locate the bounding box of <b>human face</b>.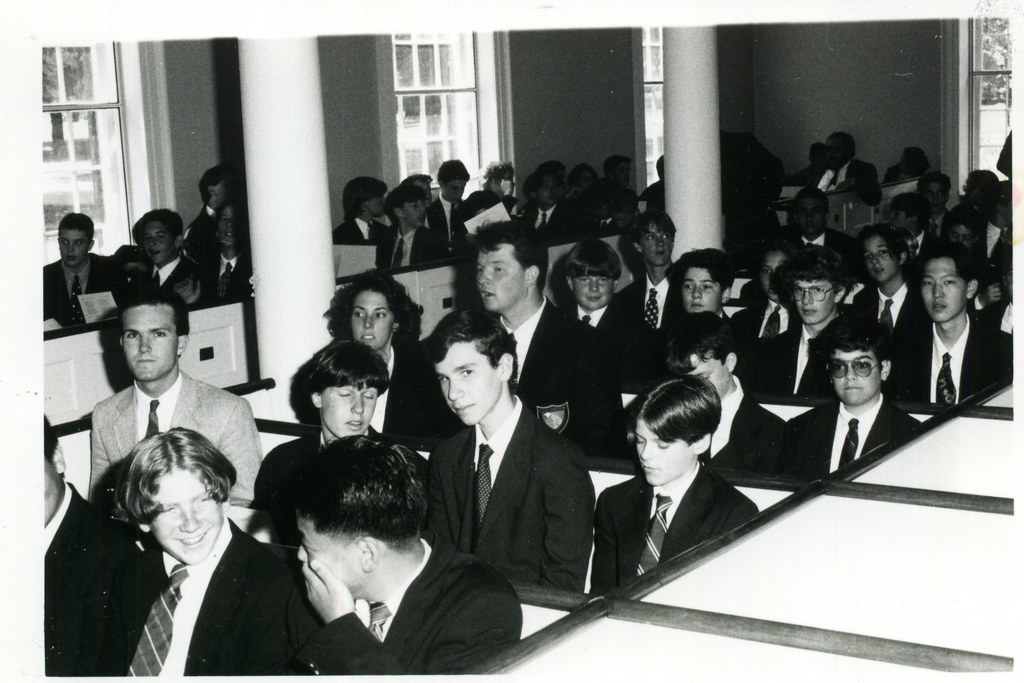
Bounding box: l=794, t=193, r=829, b=238.
